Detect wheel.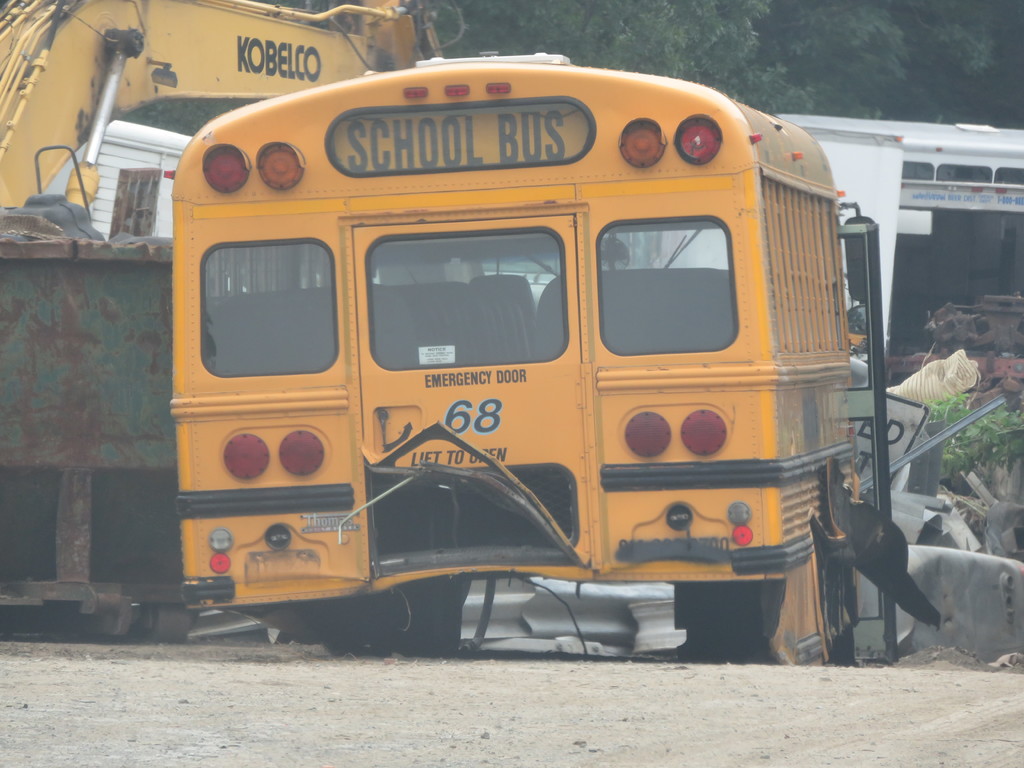
Detected at 148 606 192 646.
